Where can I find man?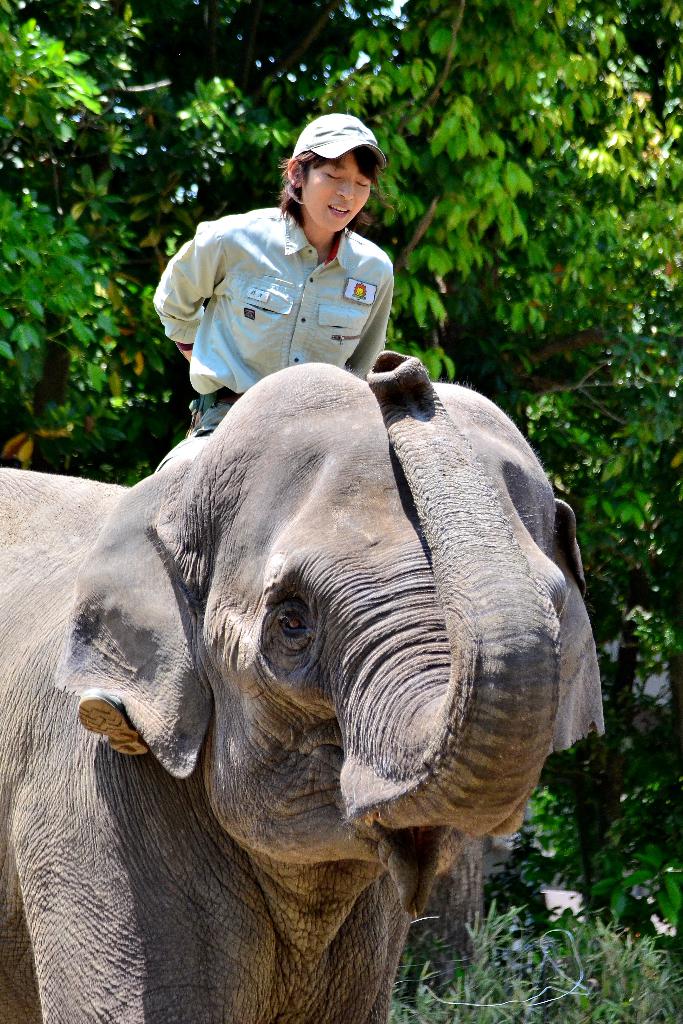
You can find it at crop(141, 126, 413, 497).
